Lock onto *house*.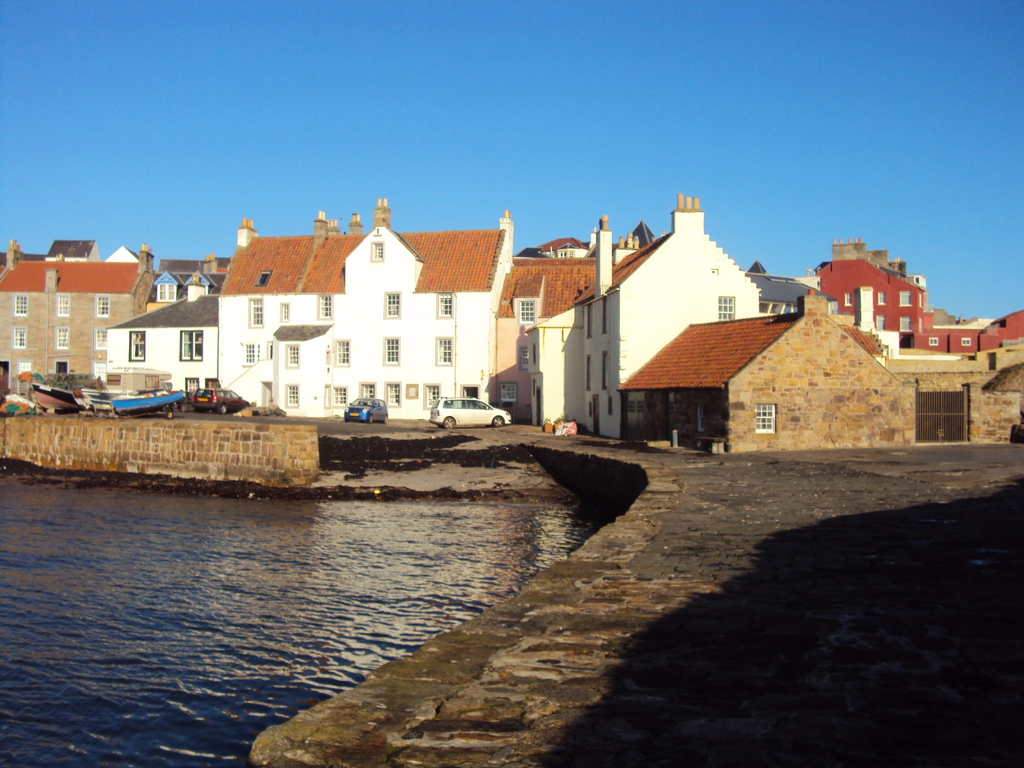
Locked: bbox=[109, 275, 220, 410].
